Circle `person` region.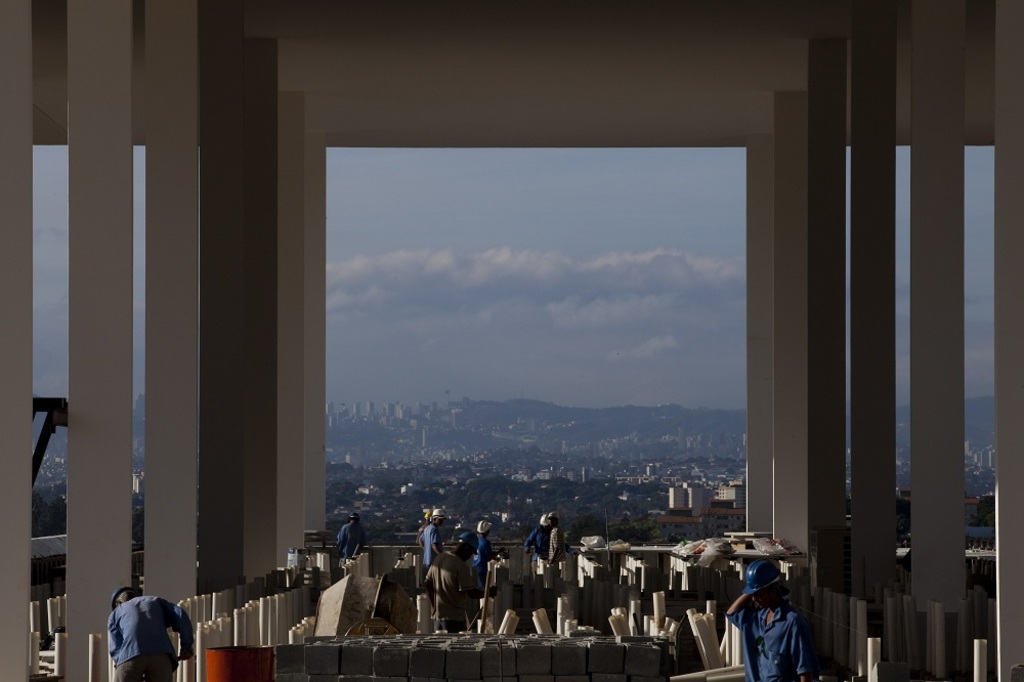
Region: rect(723, 558, 821, 681).
